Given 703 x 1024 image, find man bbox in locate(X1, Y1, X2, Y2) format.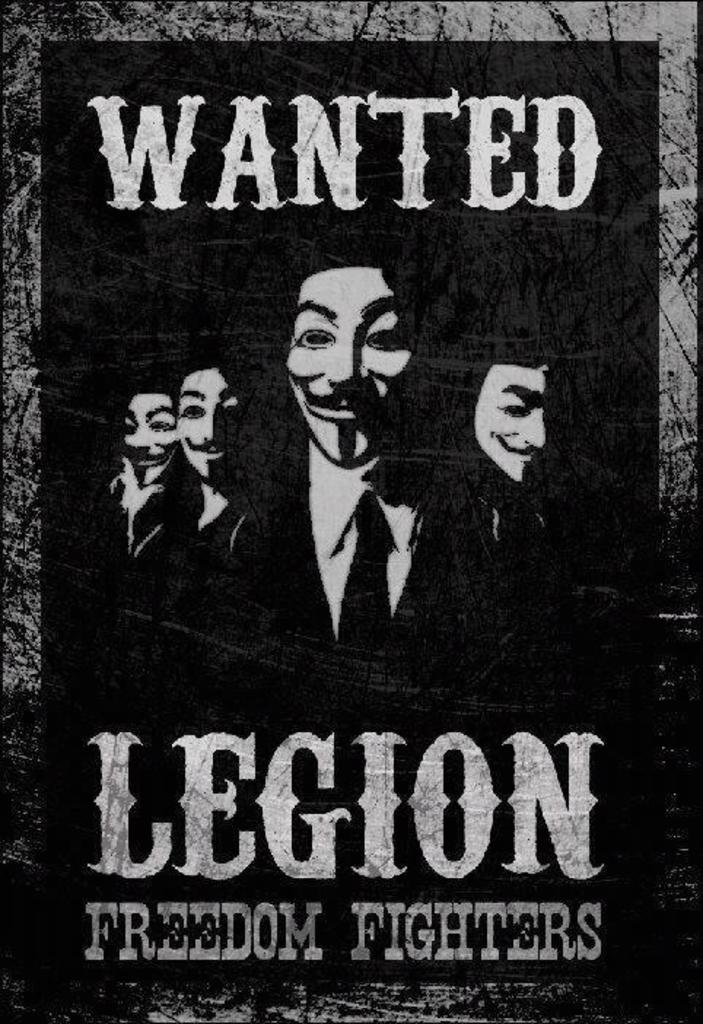
locate(73, 335, 277, 710).
